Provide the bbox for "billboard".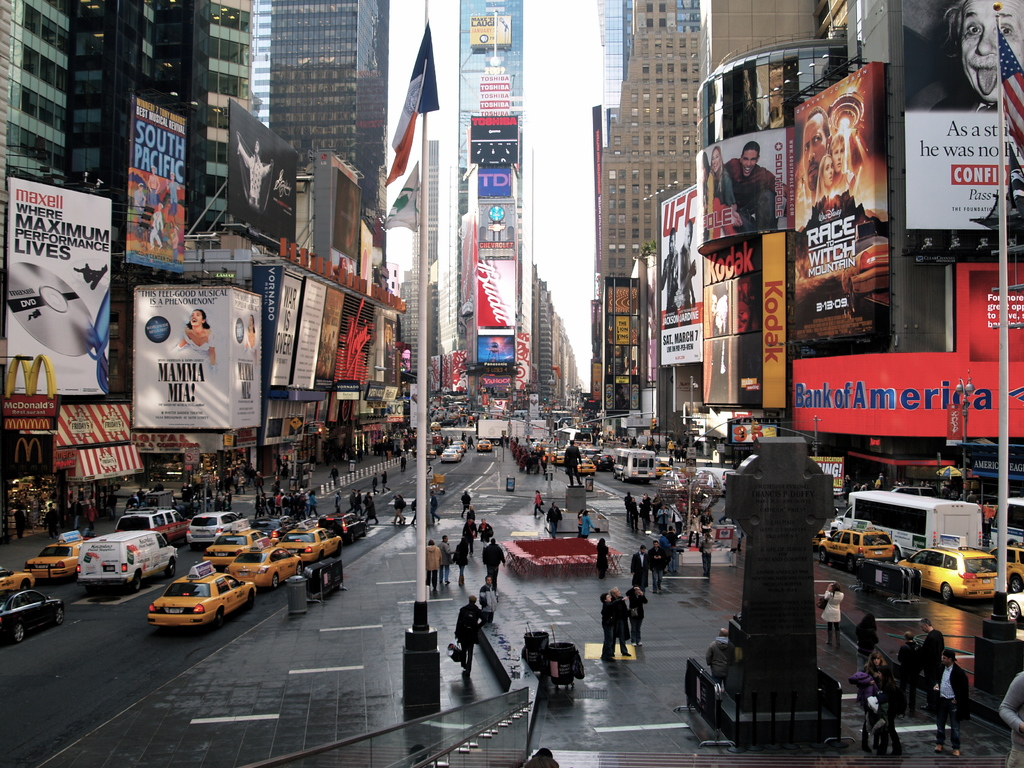
select_region(653, 172, 704, 362).
